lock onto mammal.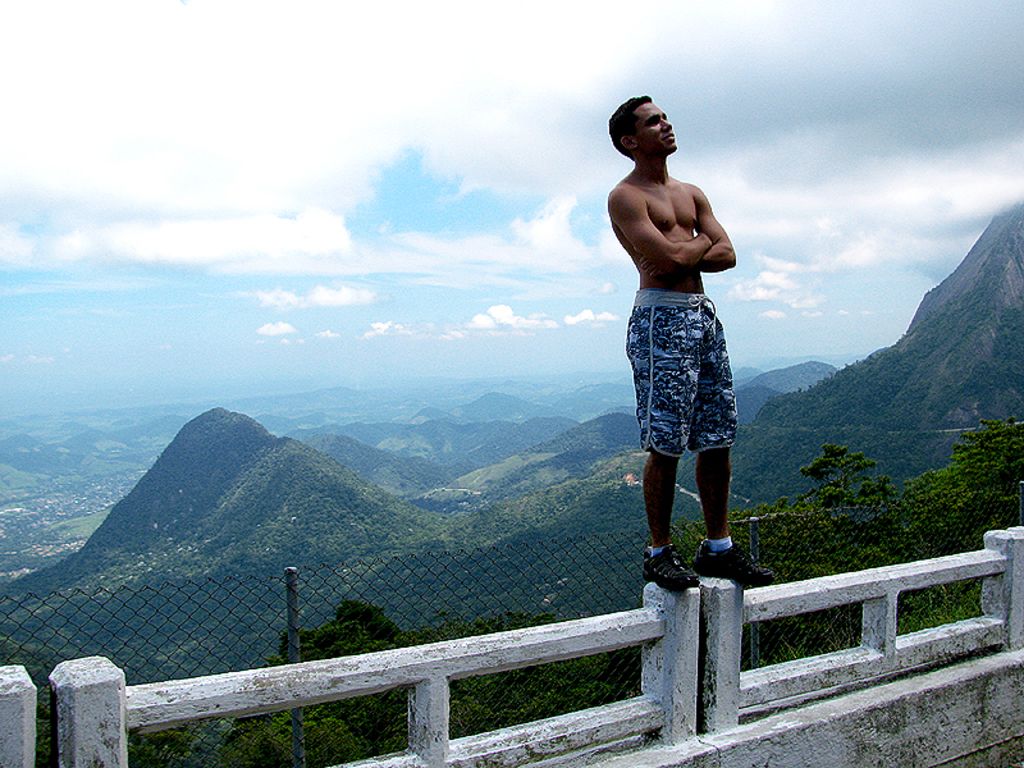
Locked: box=[594, 115, 763, 576].
